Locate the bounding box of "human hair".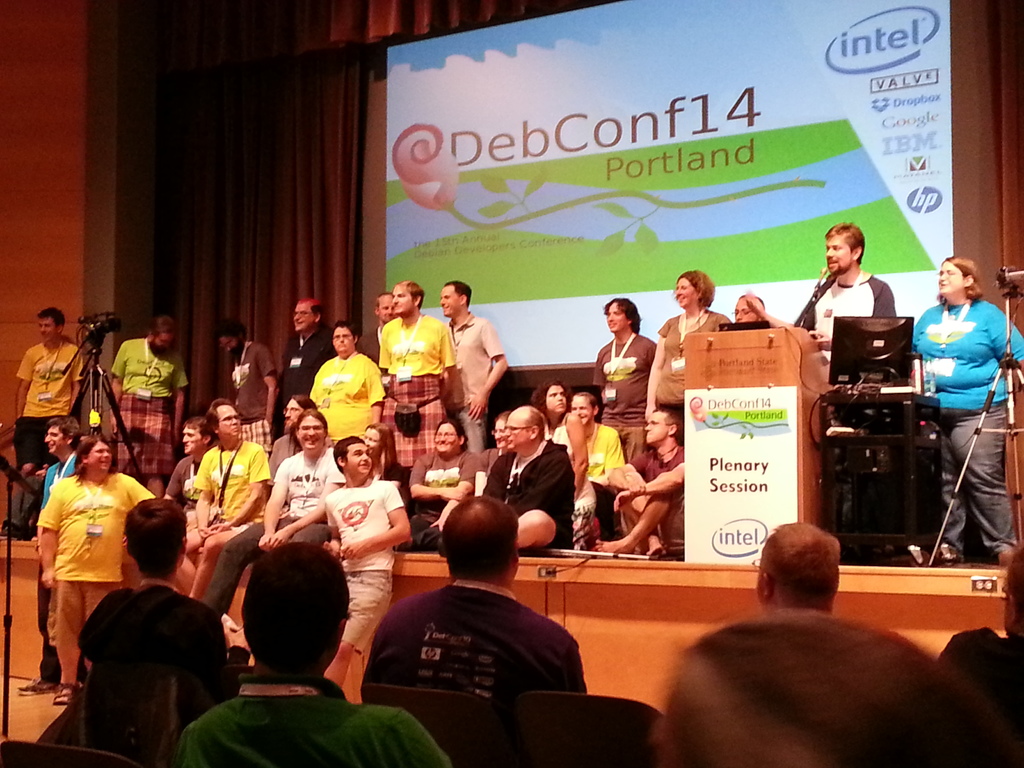
Bounding box: 670:268:717:309.
